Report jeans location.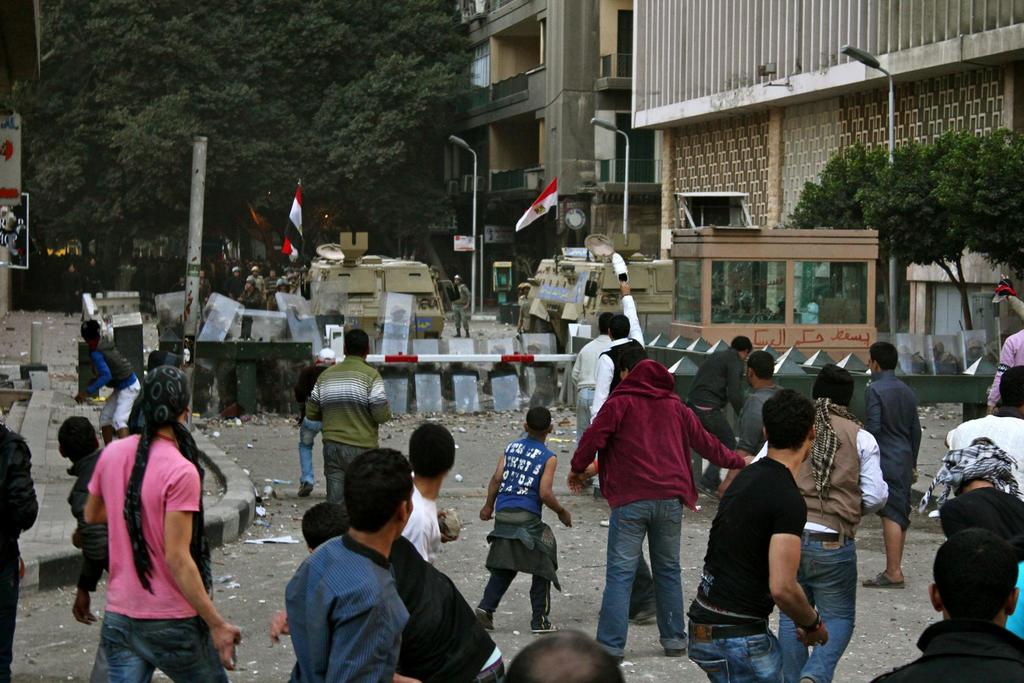
Report: [600, 491, 710, 673].
